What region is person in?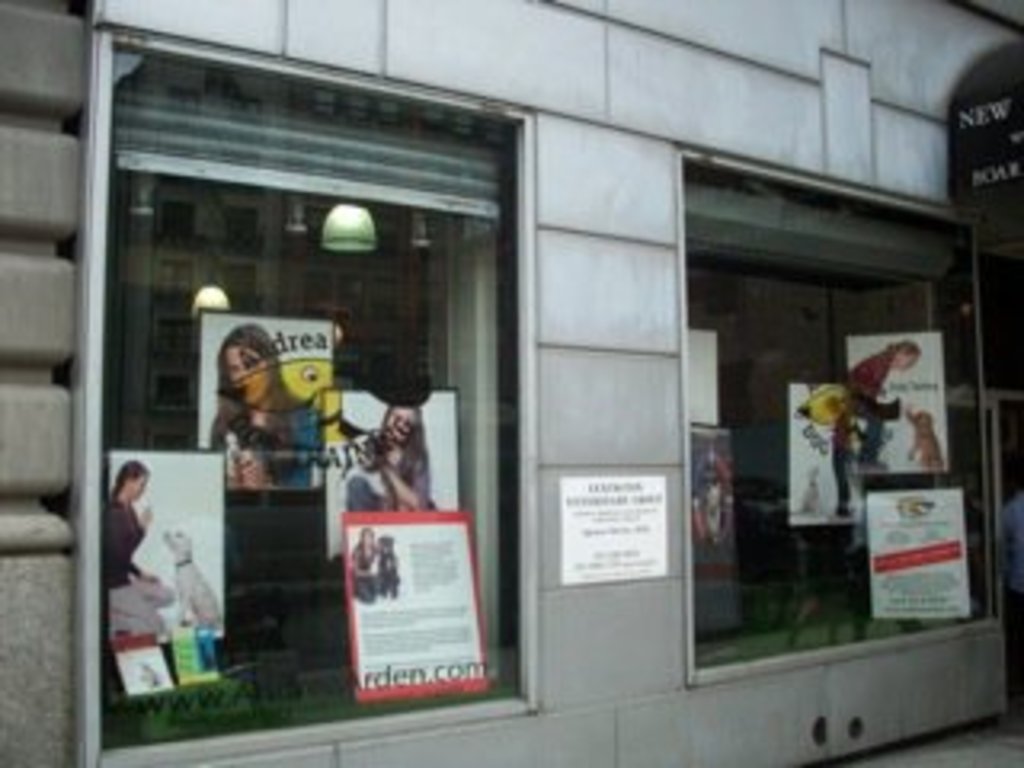
region(93, 454, 176, 640).
